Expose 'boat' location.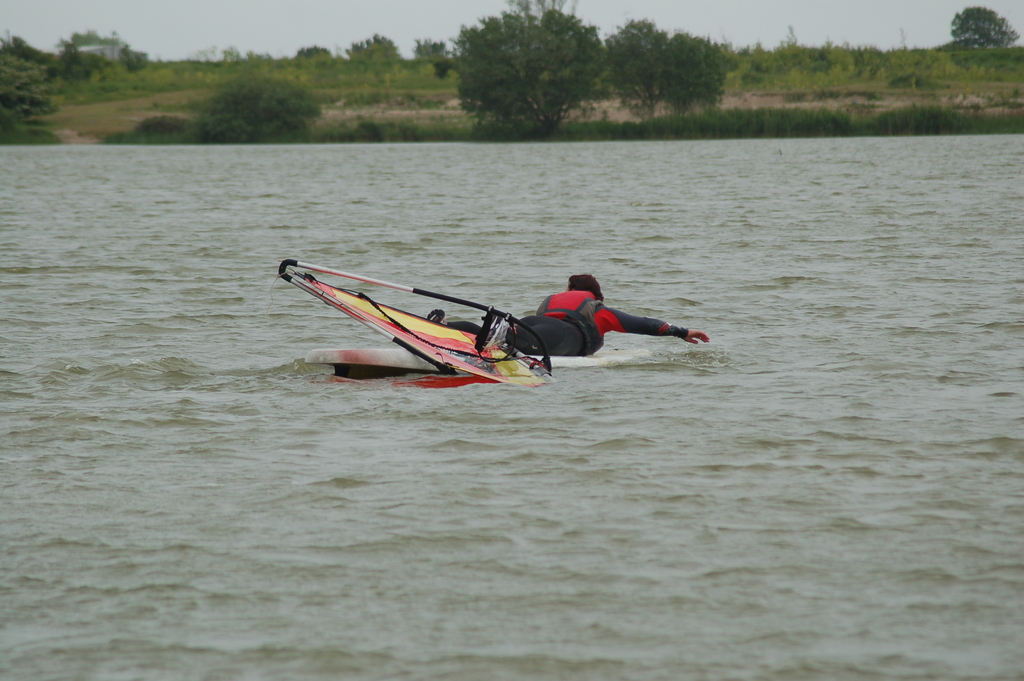
Exposed at bbox=[286, 258, 674, 382].
